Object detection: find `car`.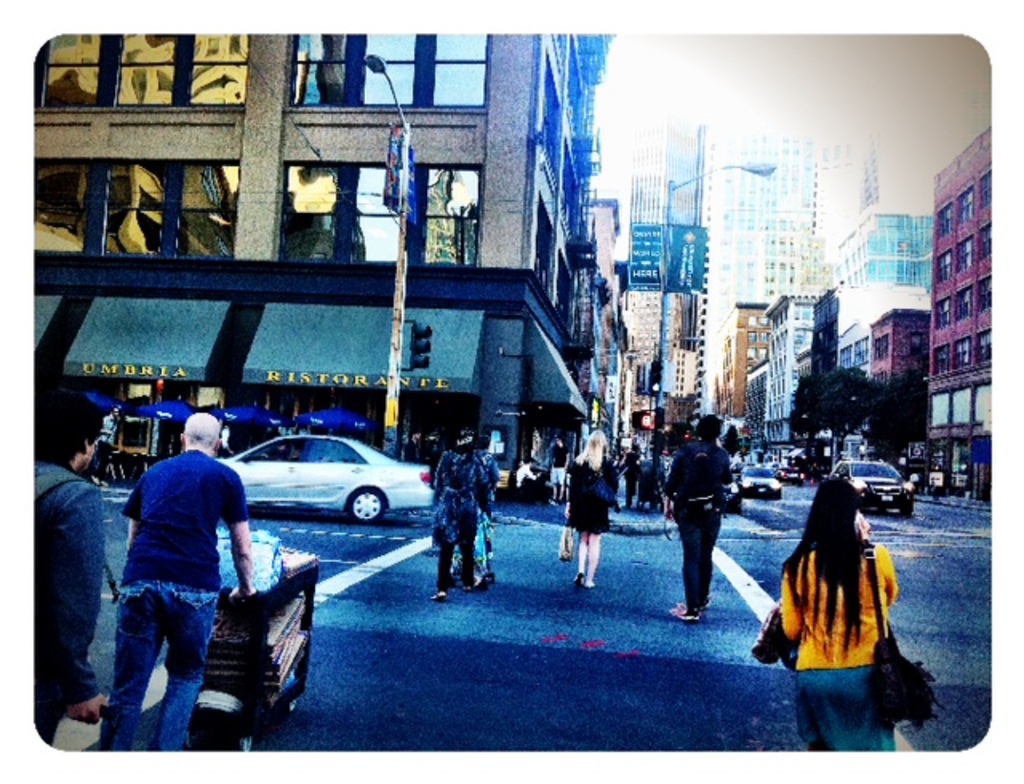
(829,458,915,512).
